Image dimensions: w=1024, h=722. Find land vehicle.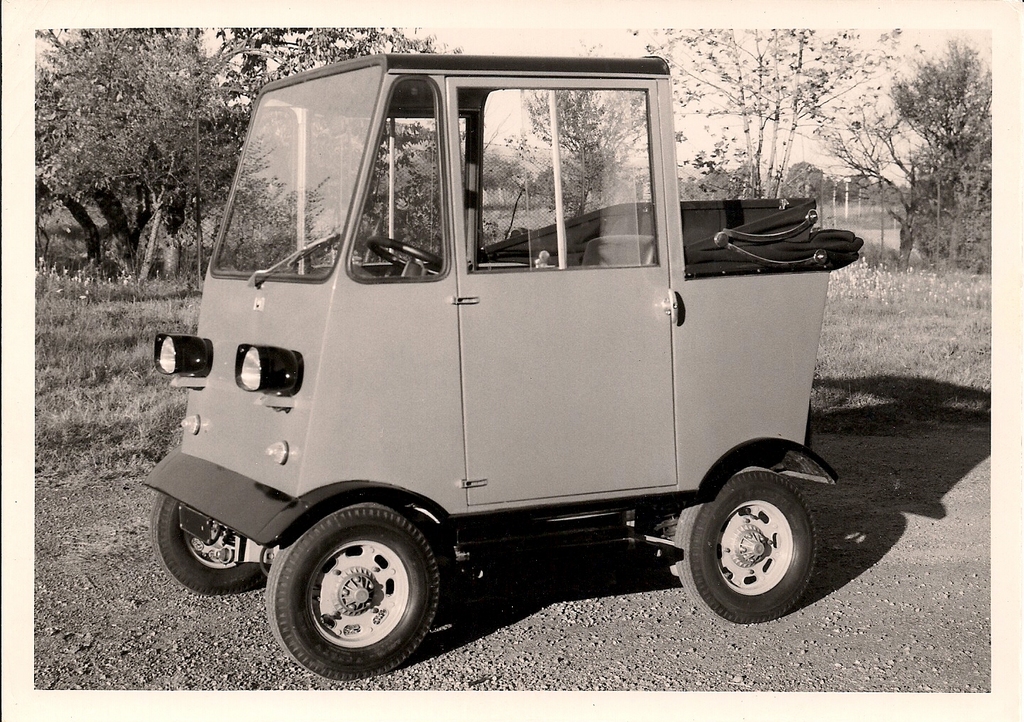
[181, 75, 866, 653].
